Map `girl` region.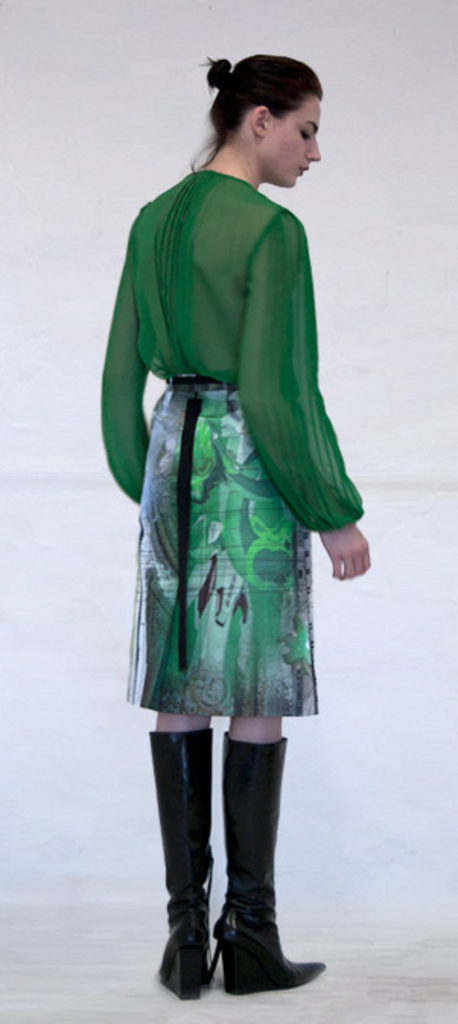
Mapped to [96,50,380,1000].
